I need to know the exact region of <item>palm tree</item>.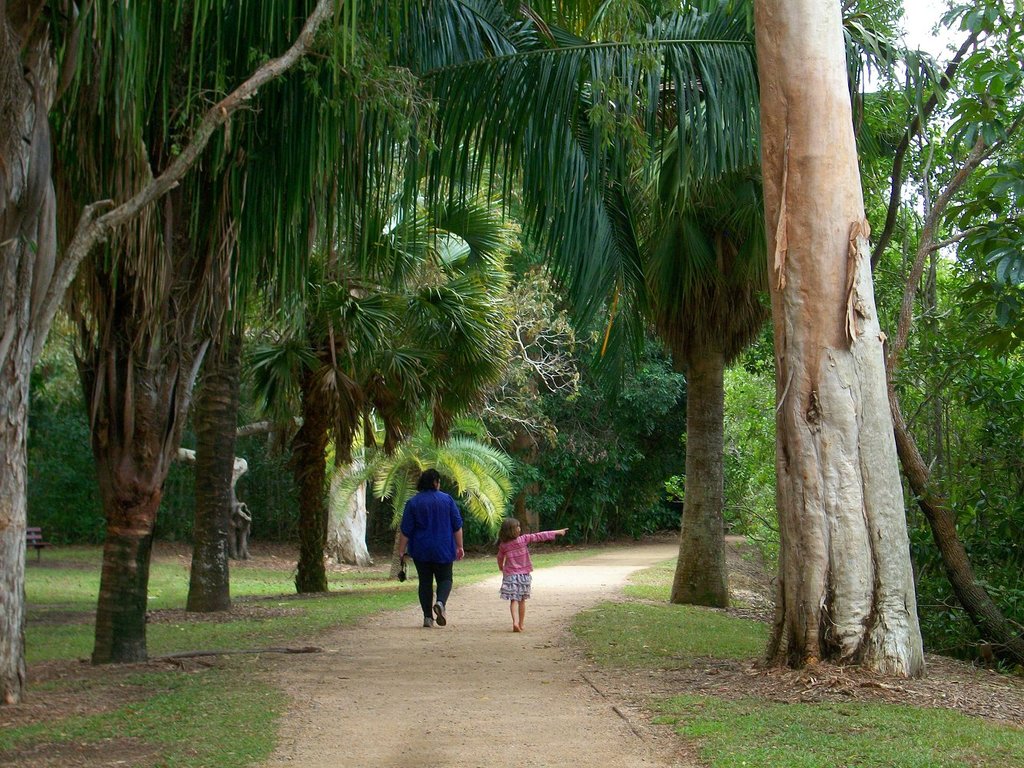
Region: x1=159, y1=0, x2=427, y2=606.
